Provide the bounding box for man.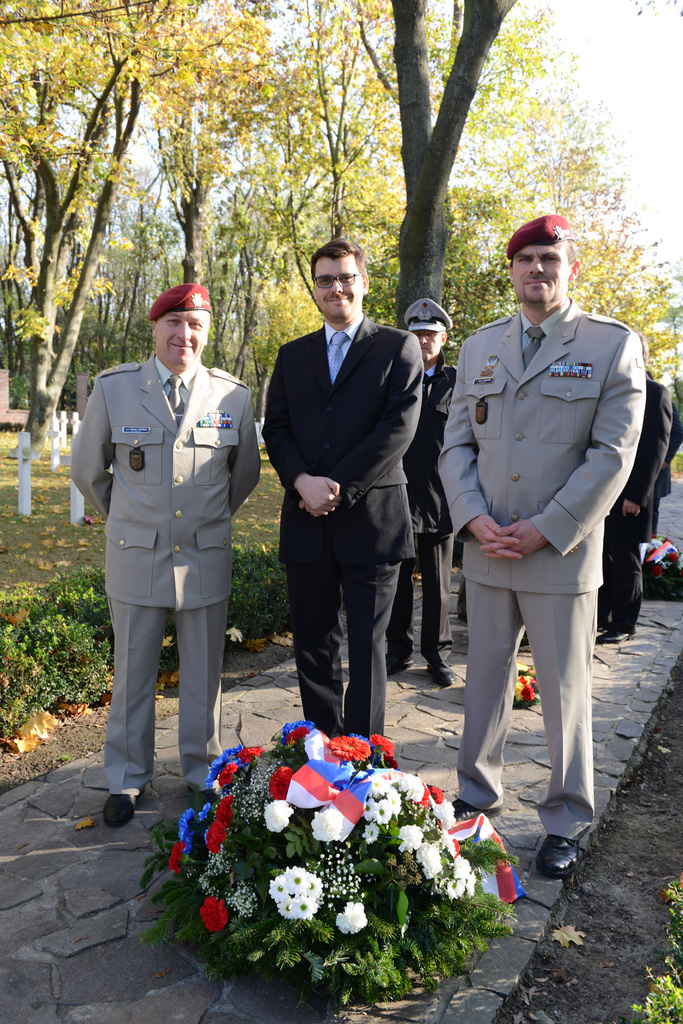
pyautogui.locateOnScreen(440, 205, 645, 879).
